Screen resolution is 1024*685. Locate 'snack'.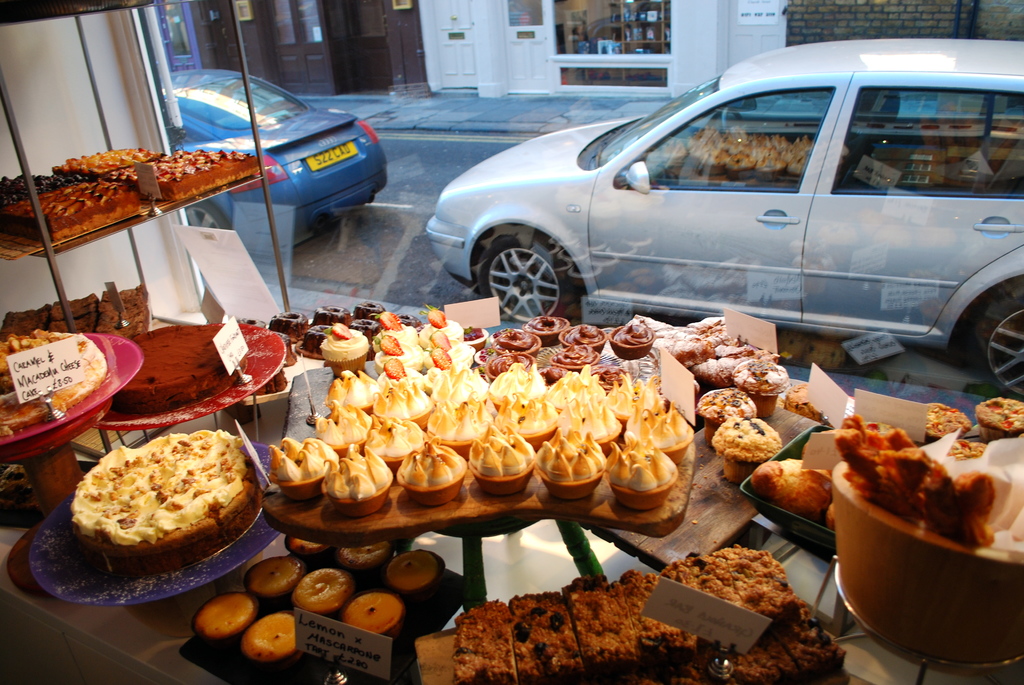
bbox=(488, 332, 542, 359).
